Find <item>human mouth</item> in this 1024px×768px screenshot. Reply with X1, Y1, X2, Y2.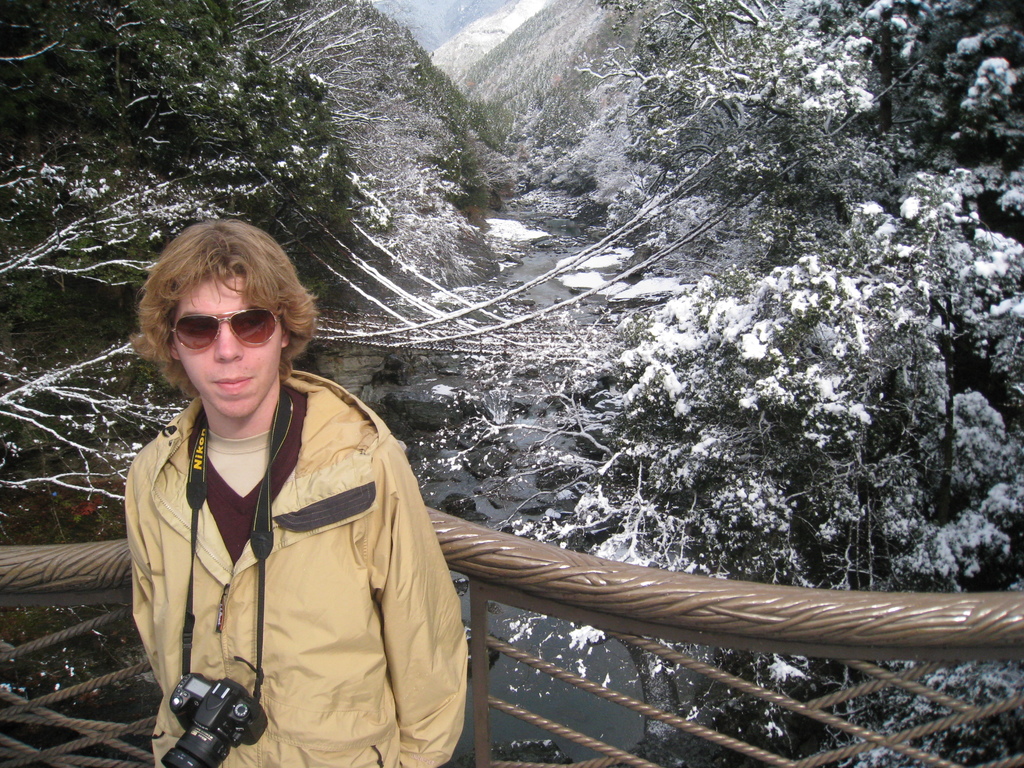
212, 371, 257, 399.
